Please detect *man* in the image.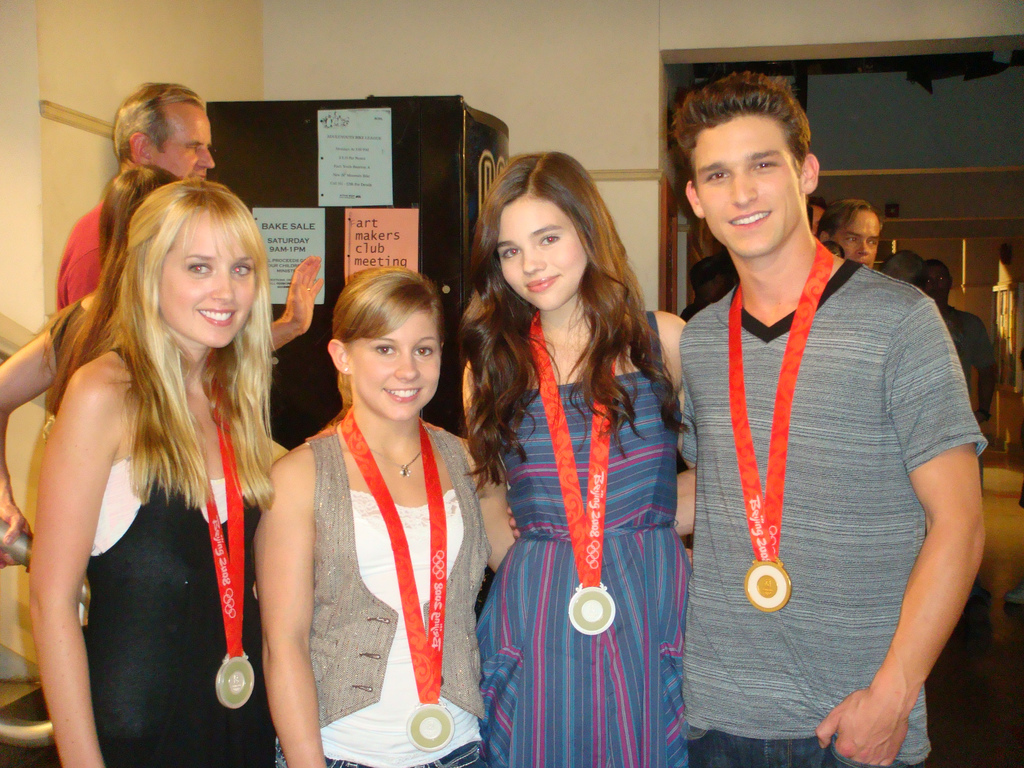
BBox(54, 78, 341, 366).
